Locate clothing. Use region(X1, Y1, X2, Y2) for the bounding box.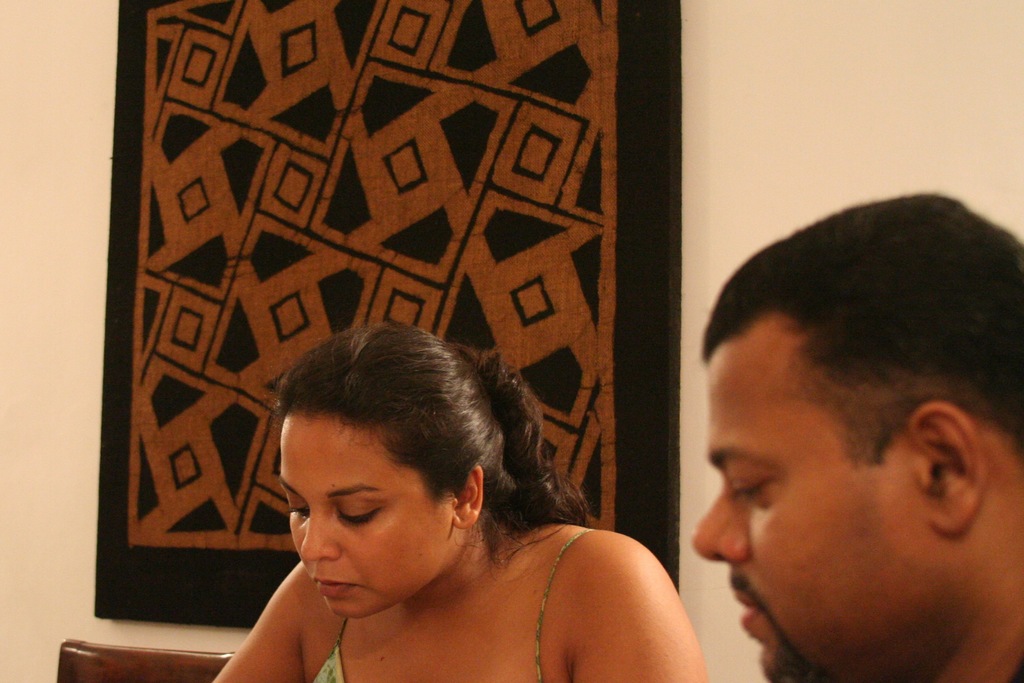
region(303, 527, 599, 682).
